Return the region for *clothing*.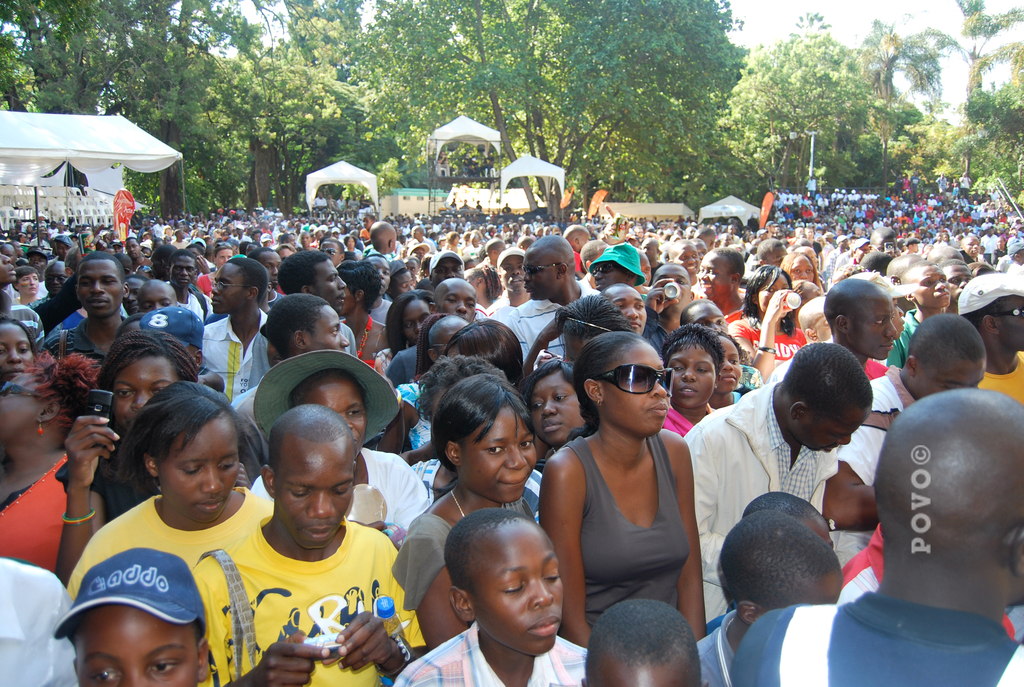
pyautogui.locateOnScreen(814, 251, 848, 280).
